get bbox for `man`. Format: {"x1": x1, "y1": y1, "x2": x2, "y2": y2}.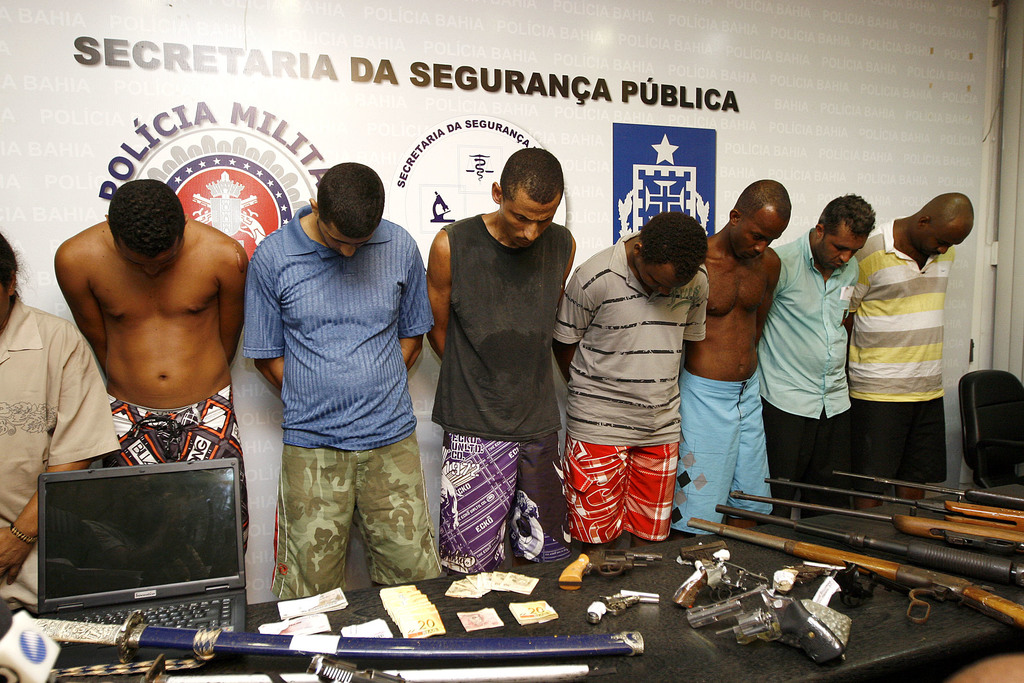
{"x1": 426, "y1": 146, "x2": 580, "y2": 579}.
